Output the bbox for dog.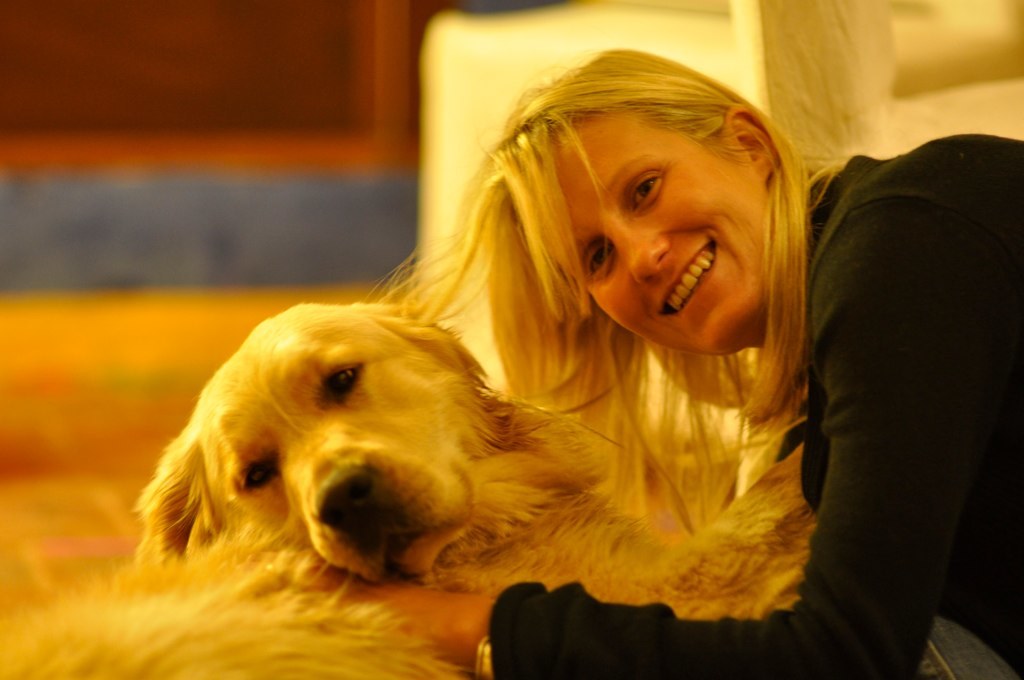
Rect(0, 297, 816, 679).
